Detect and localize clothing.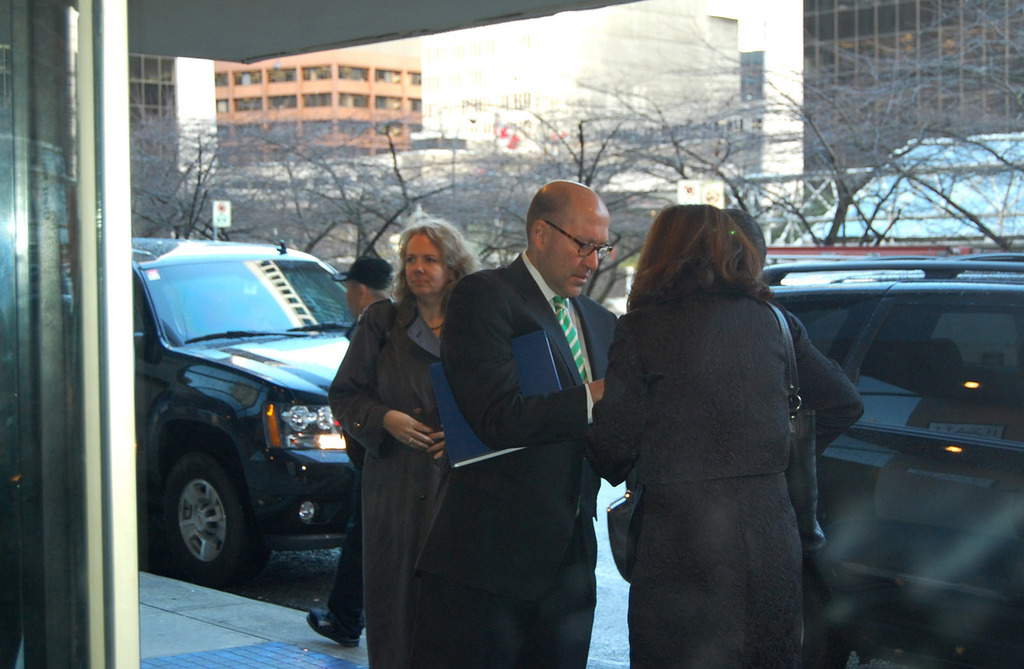
Localized at box(328, 300, 445, 668).
